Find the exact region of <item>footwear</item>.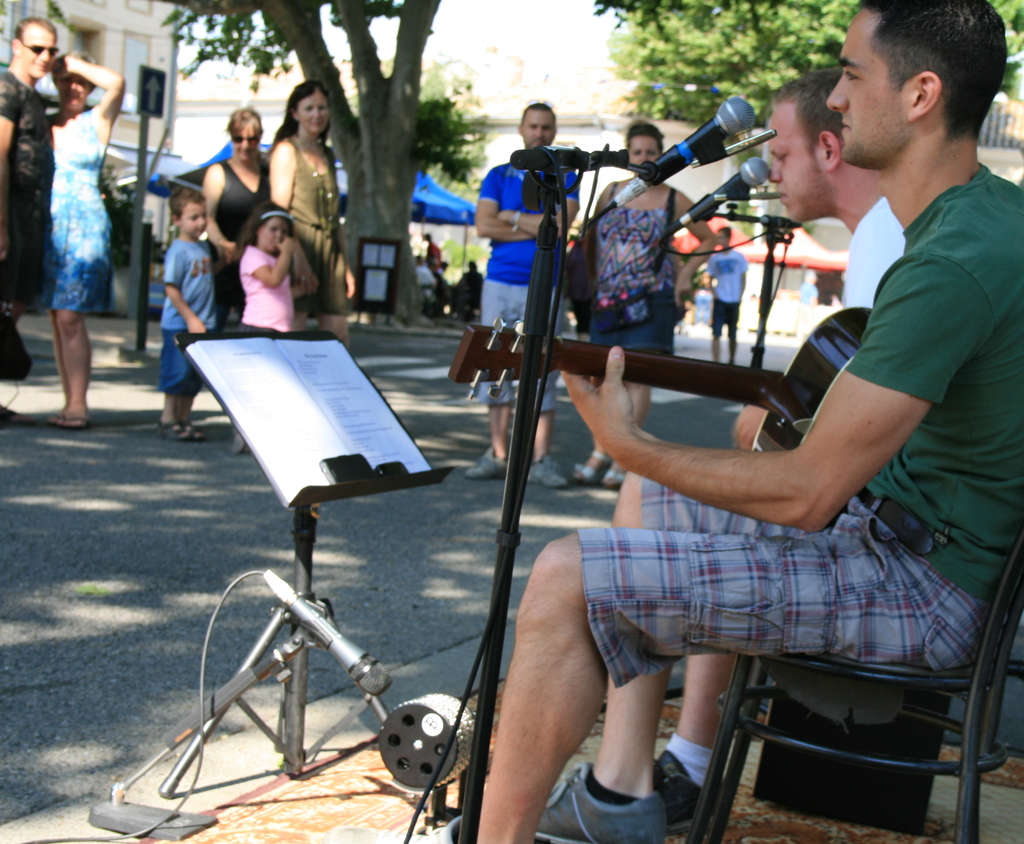
Exact region: [179, 418, 211, 439].
